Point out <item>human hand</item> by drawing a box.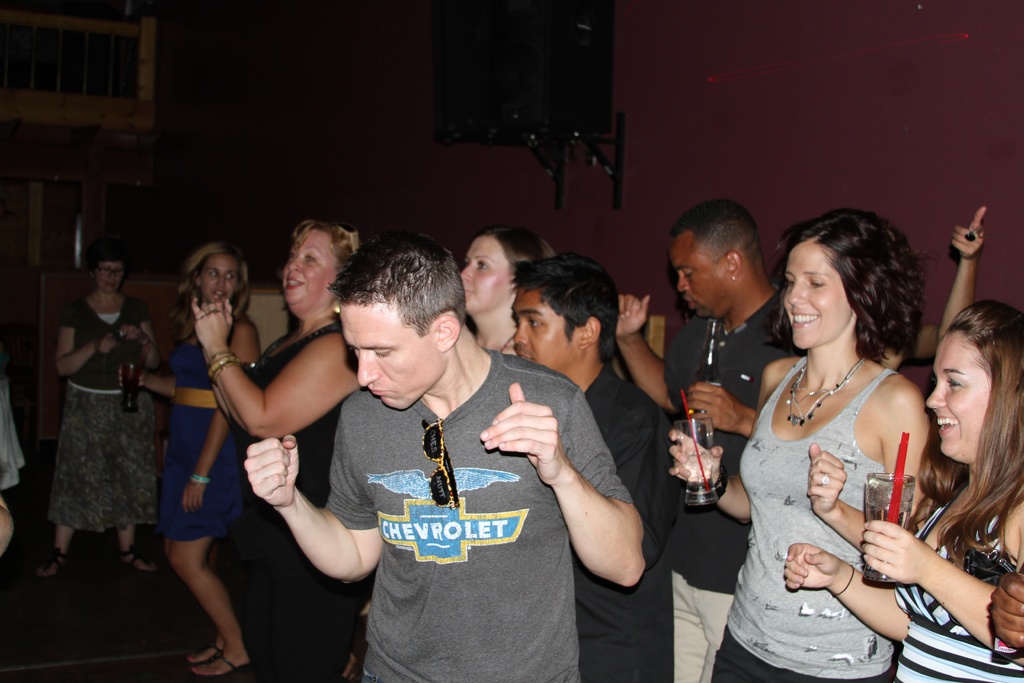
(193,293,232,361).
